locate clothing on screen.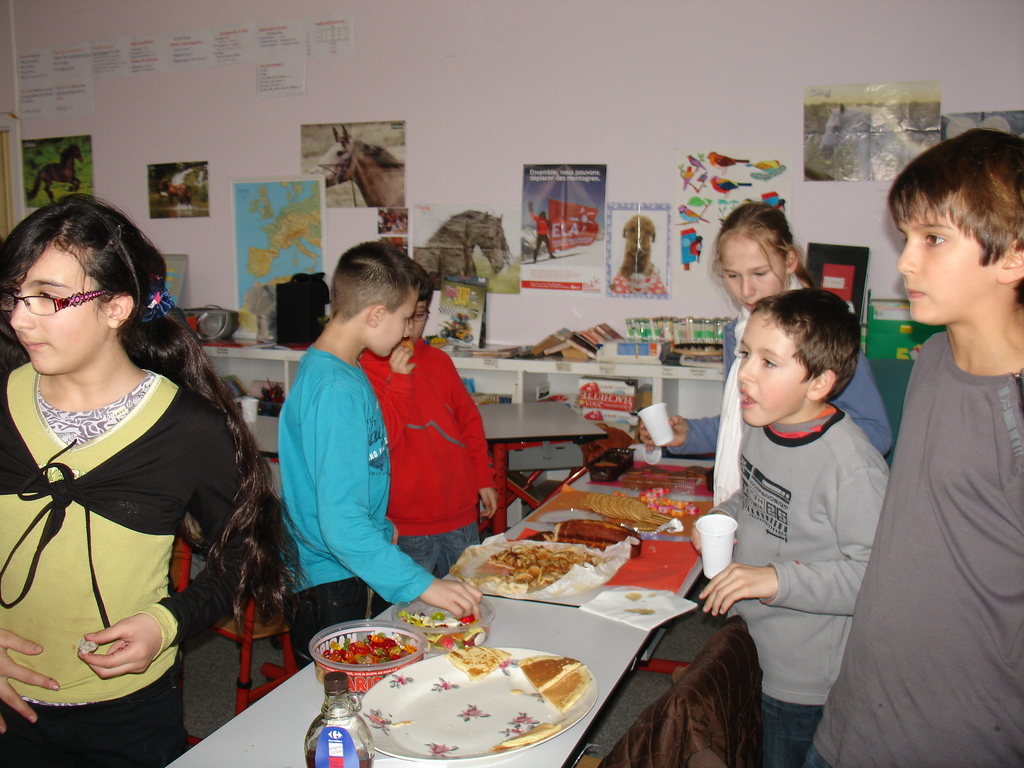
On screen at bbox=(1, 363, 259, 767).
